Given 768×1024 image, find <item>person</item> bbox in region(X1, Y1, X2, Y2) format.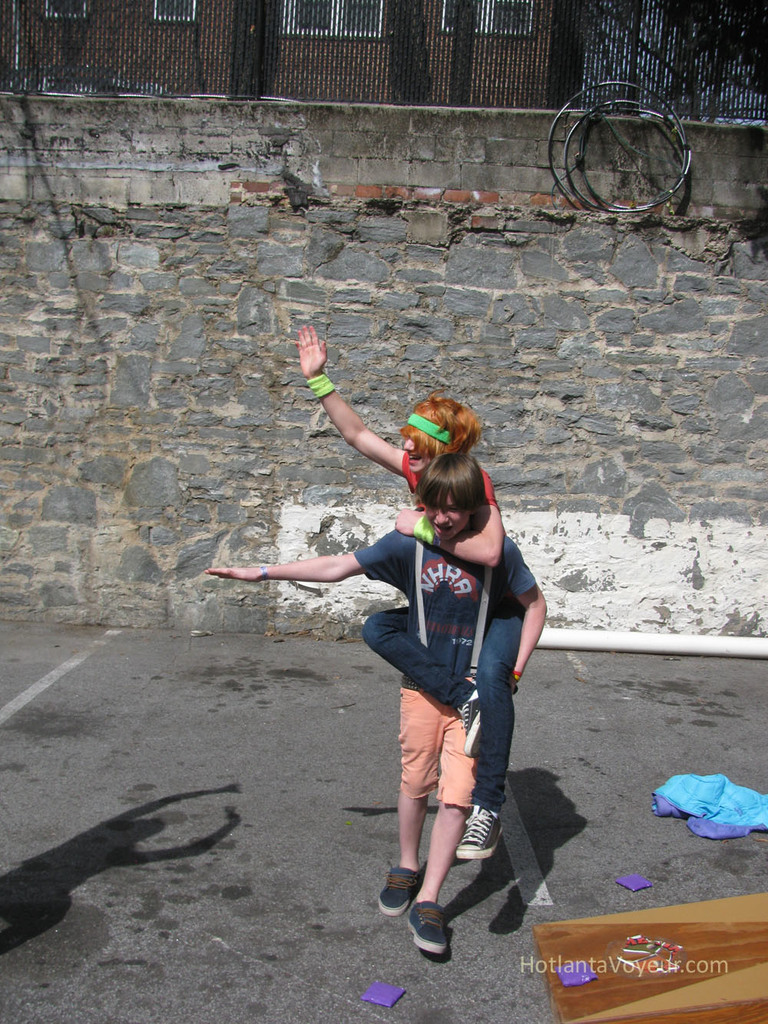
region(207, 450, 547, 952).
